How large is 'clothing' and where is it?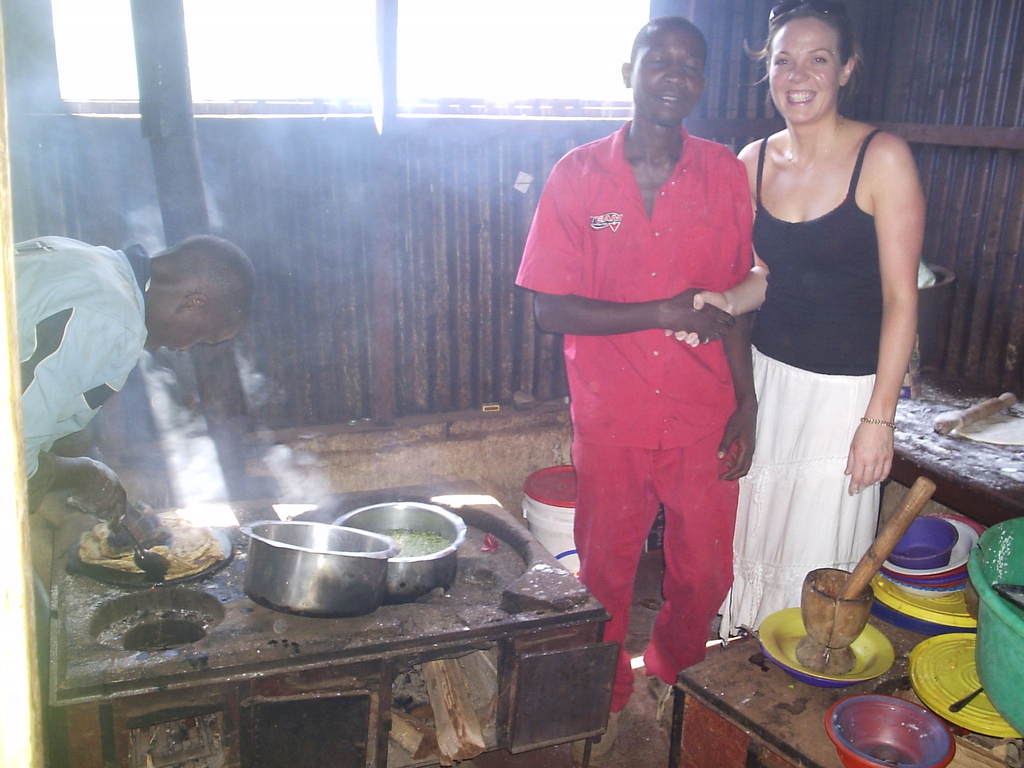
Bounding box: 529, 79, 768, 654.
